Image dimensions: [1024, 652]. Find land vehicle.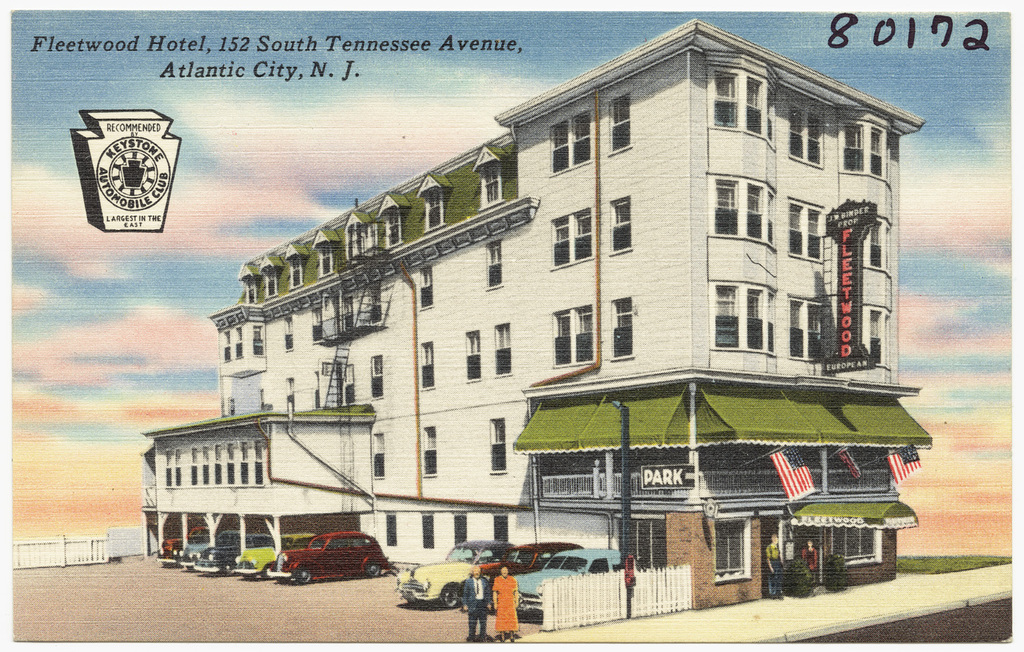
bbox=[514, 544, 639, 619].
